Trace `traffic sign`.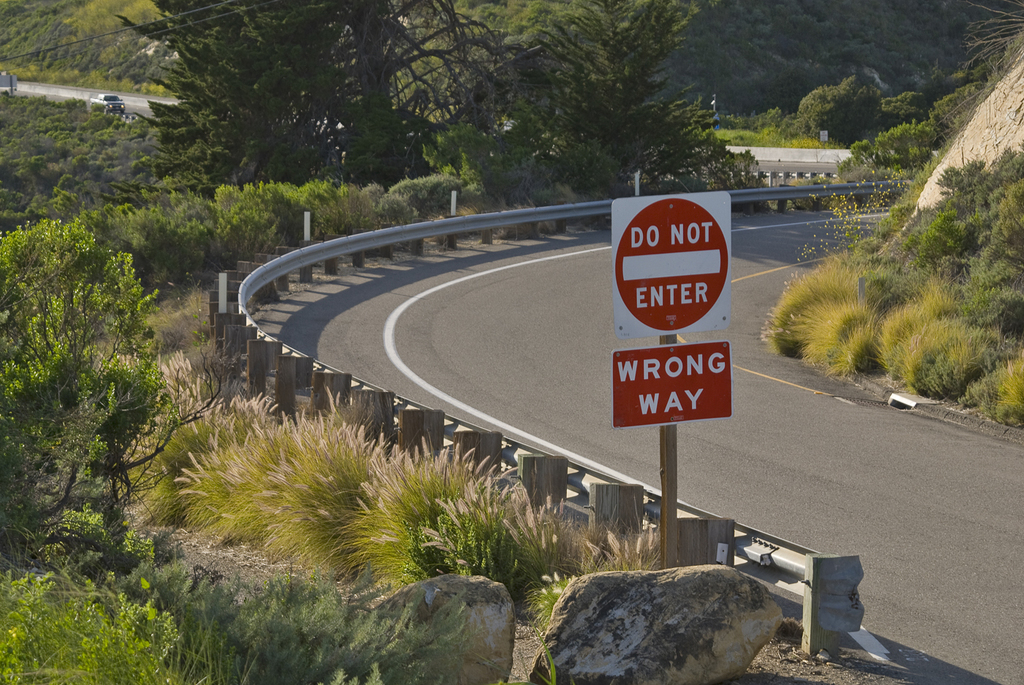
Traced to (613, 196, 731, 338).
